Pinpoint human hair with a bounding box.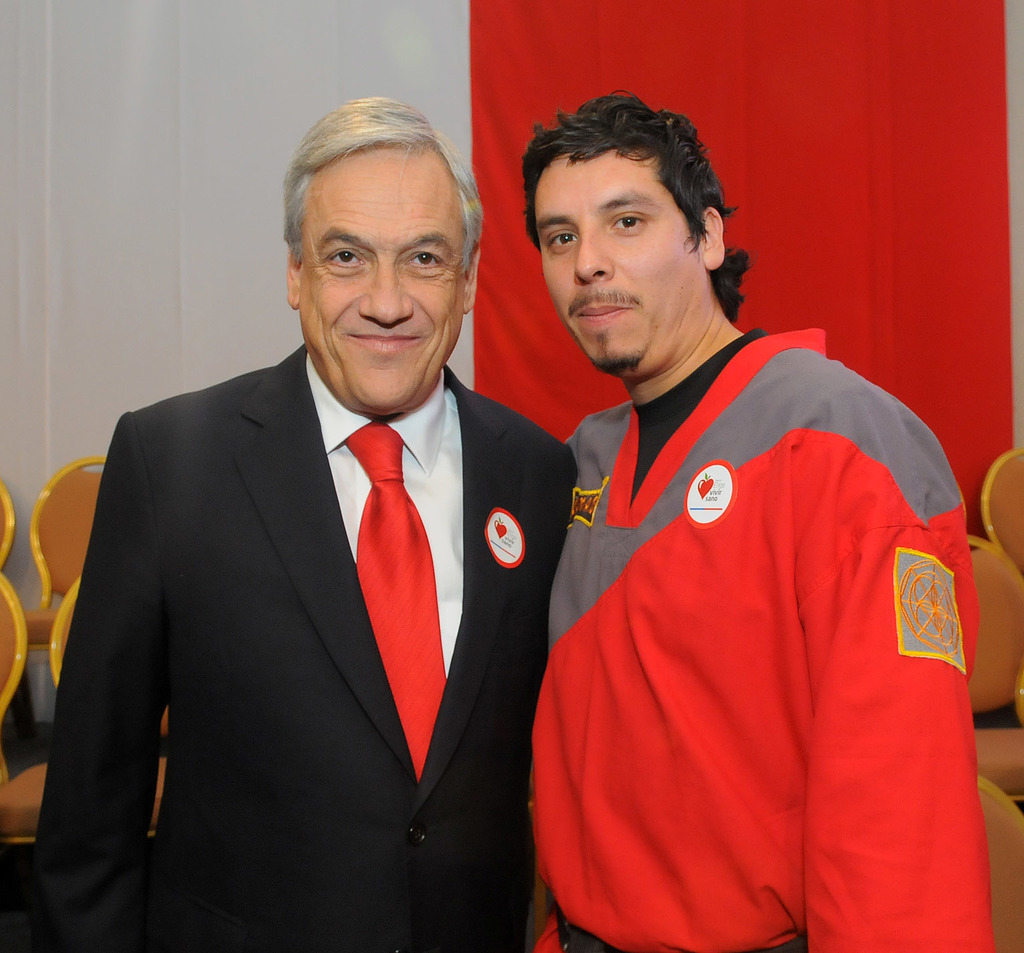
(280, 94, 480, 266).
